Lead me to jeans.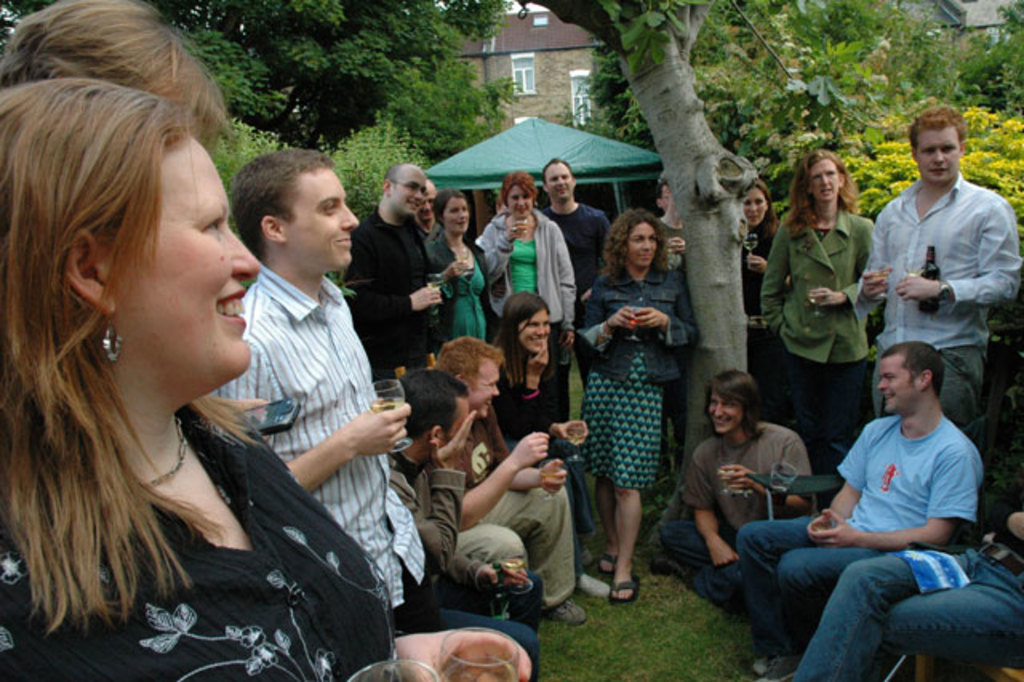
Lead to (x1=451, y1=527, x2=520, y2=564).
